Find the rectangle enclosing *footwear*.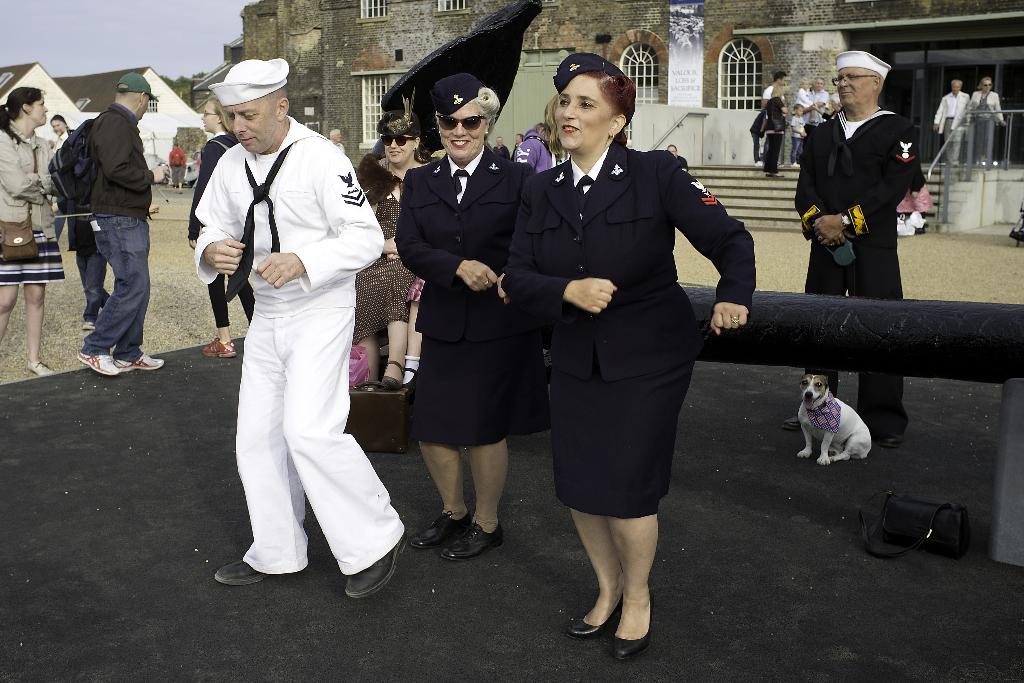
box=[212, 559, 283, 586].
